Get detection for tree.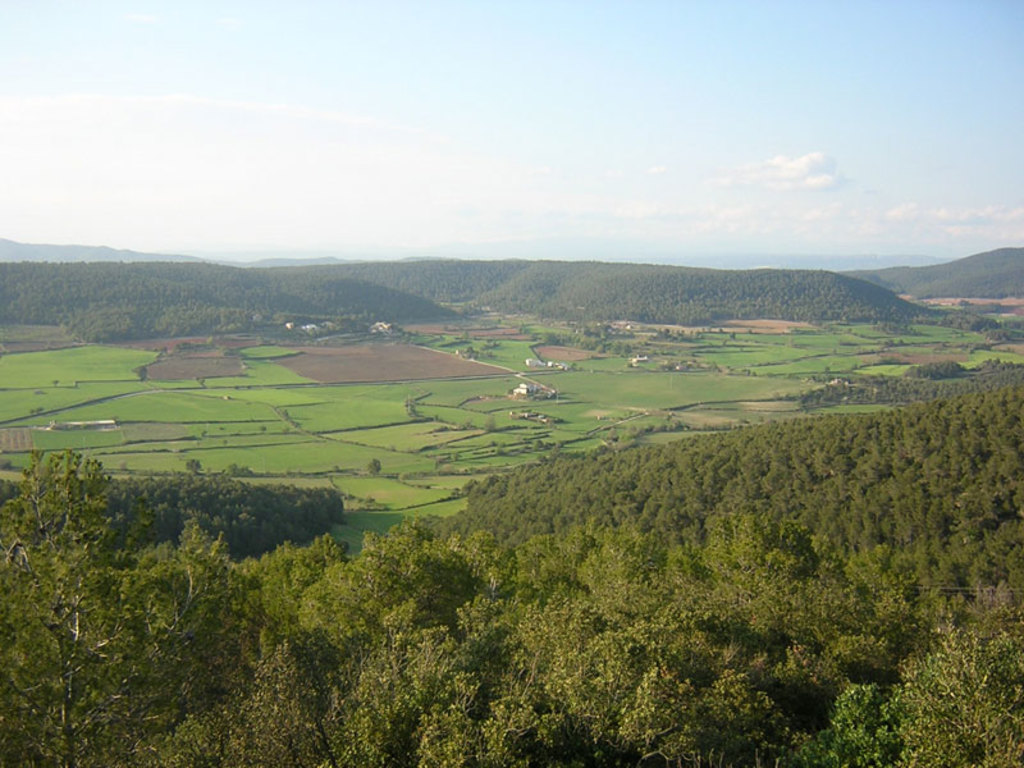
Detection: l=0, t=442, r=248, b=767.
